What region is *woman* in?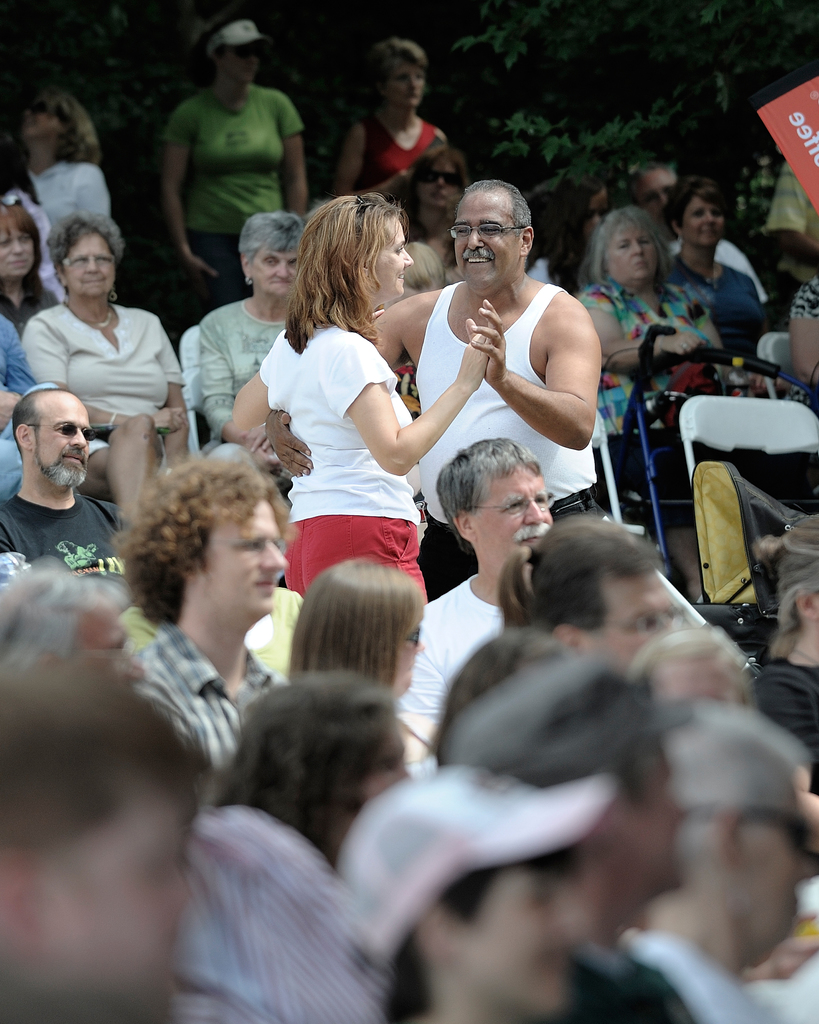
[159,15,311,310].
